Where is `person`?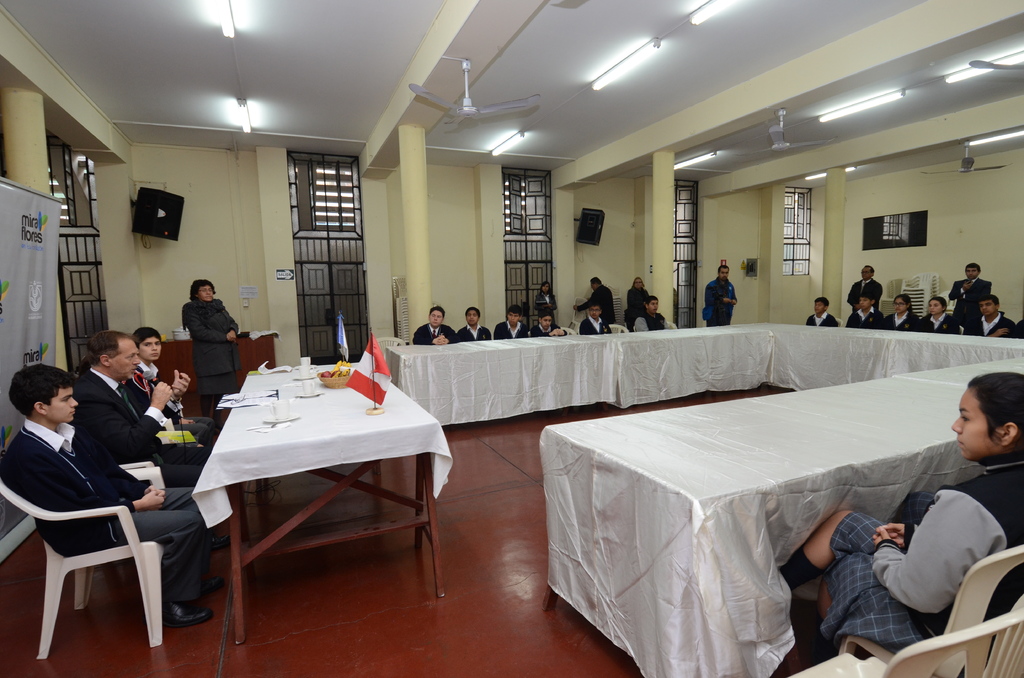
<bbox>977, 296, 1012, 340</bbox>.
